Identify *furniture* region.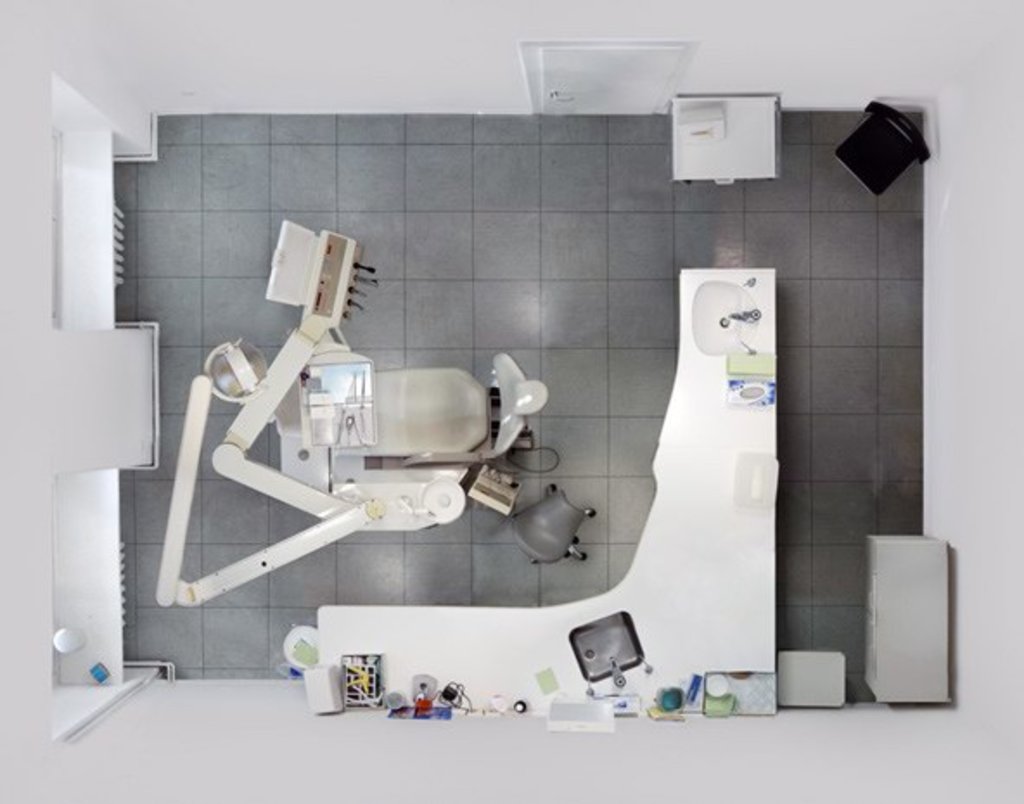
Region: BBox(868, 539, 953, 704).
